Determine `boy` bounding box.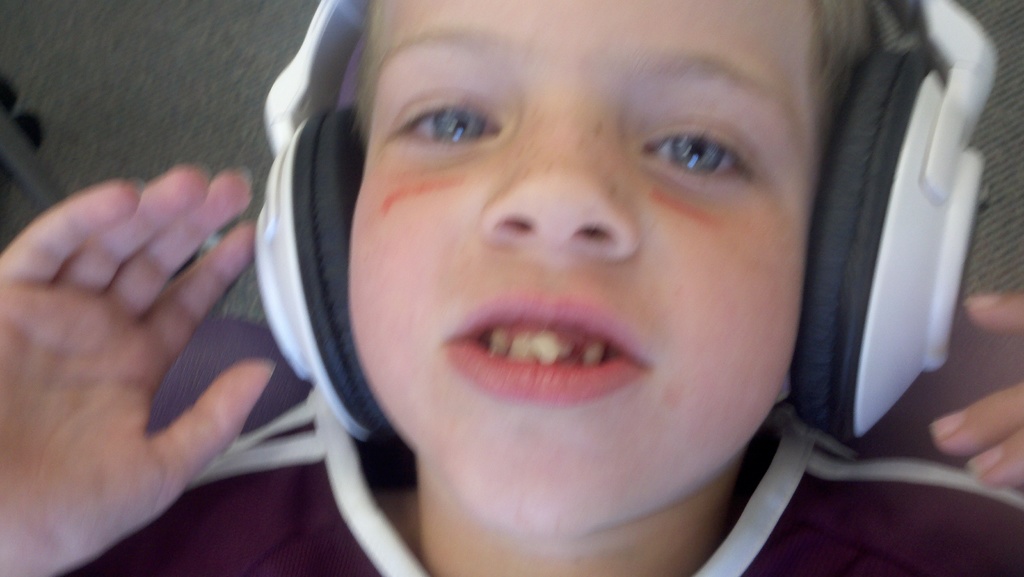
Determined: {"x1": 0, "y1": 0, "x2": 1023, "y2": 576}.
